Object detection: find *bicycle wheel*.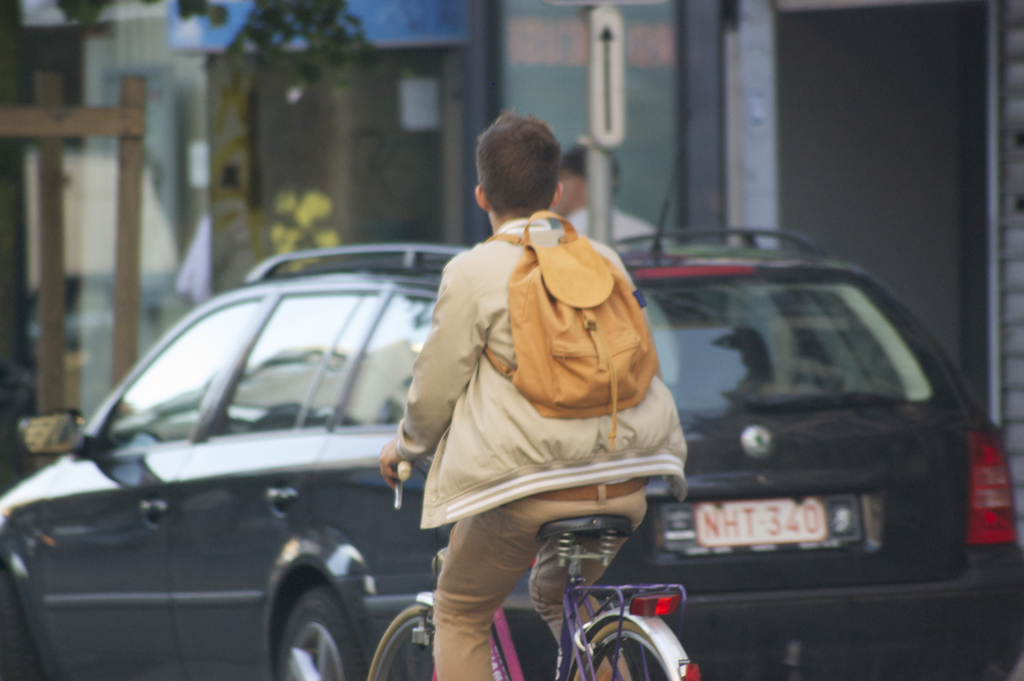
570,615,675,680.
